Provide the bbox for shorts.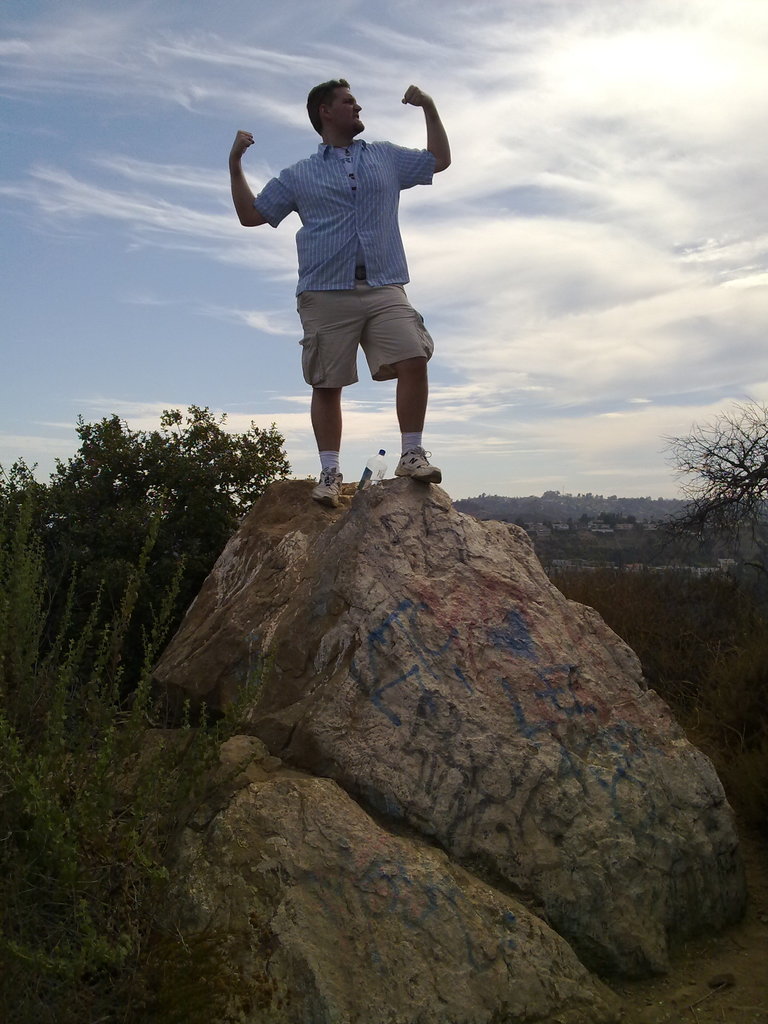
l=301, t=293, r=428, b=369.
